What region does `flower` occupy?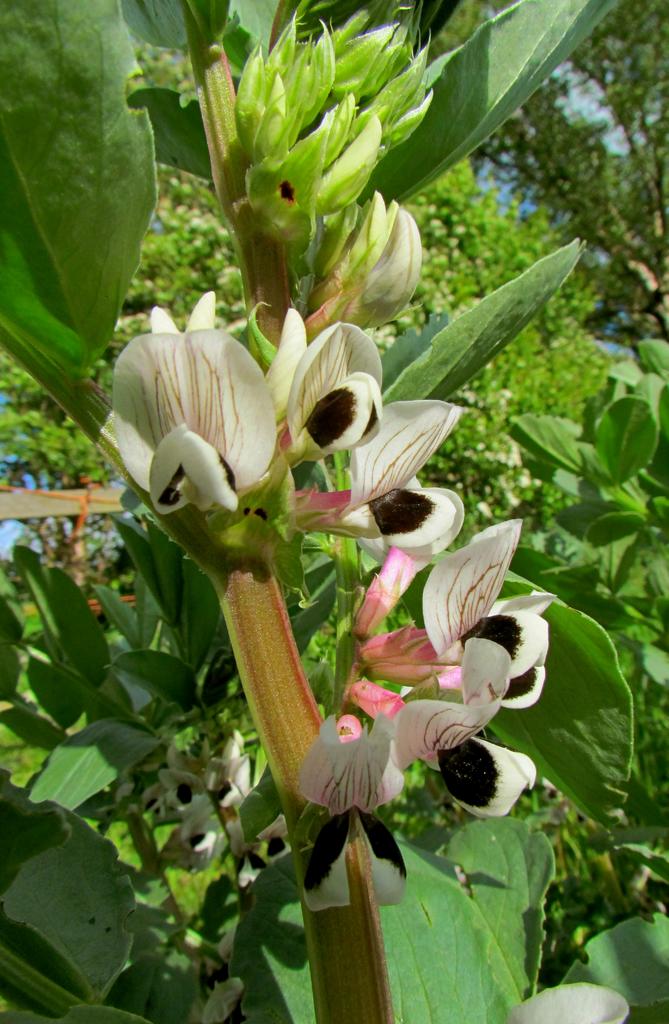
{"left": 304, "top": 715, "right": 411, "bottom": 911}.
